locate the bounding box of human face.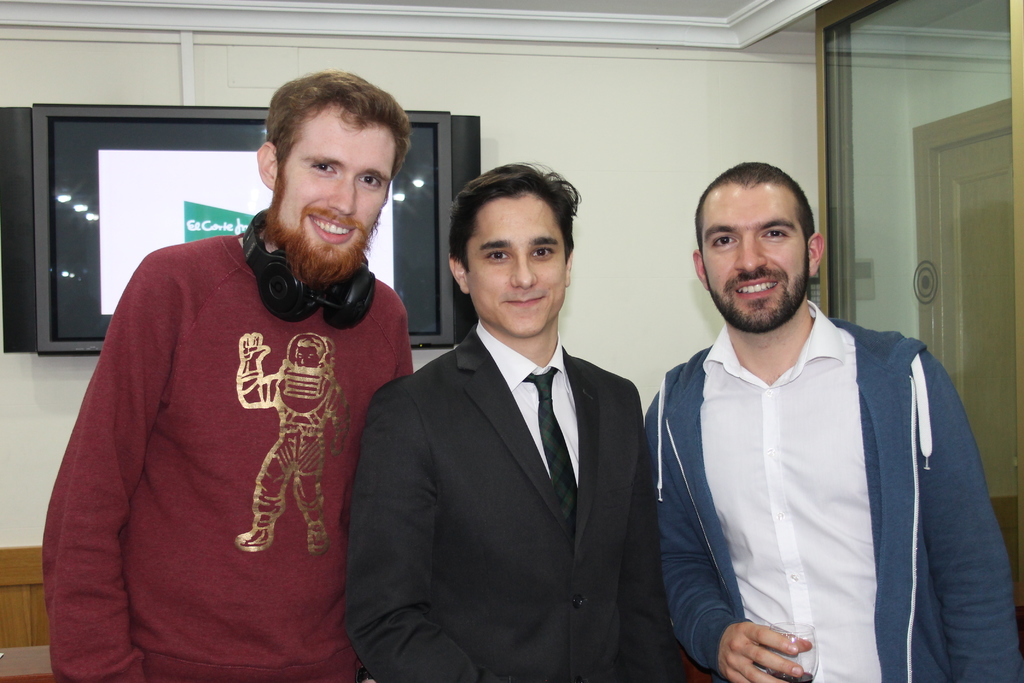
Bounding box: {"left": 703, "top": 185, "right": 815, "bottom": 329}.
